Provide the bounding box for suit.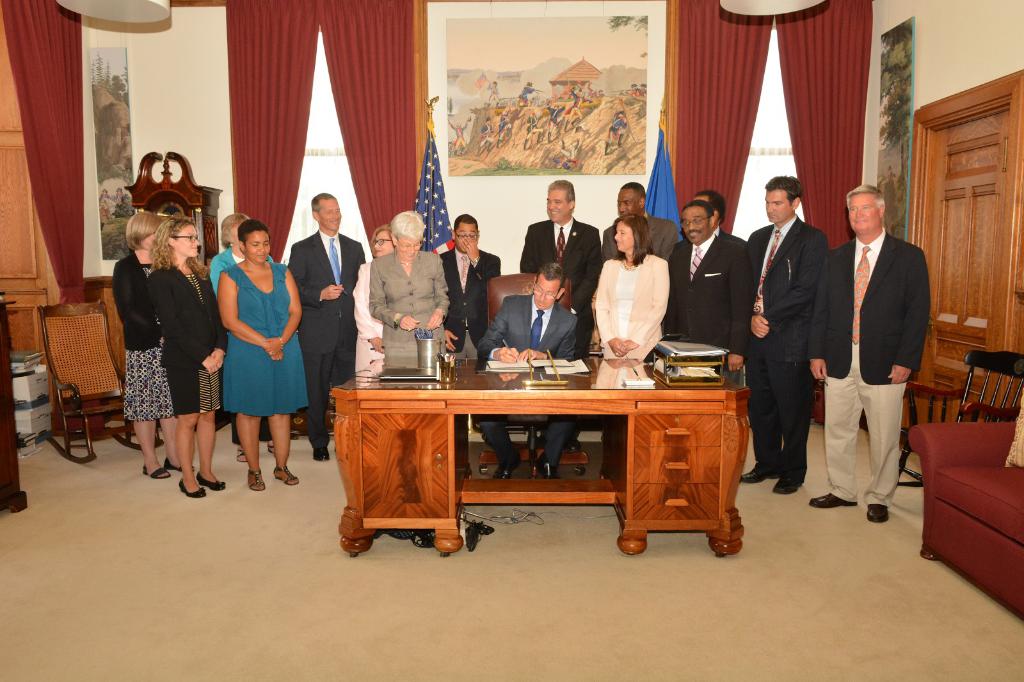
{"left": 596, "top": 211, "right": 675, "bottom": 257}.
